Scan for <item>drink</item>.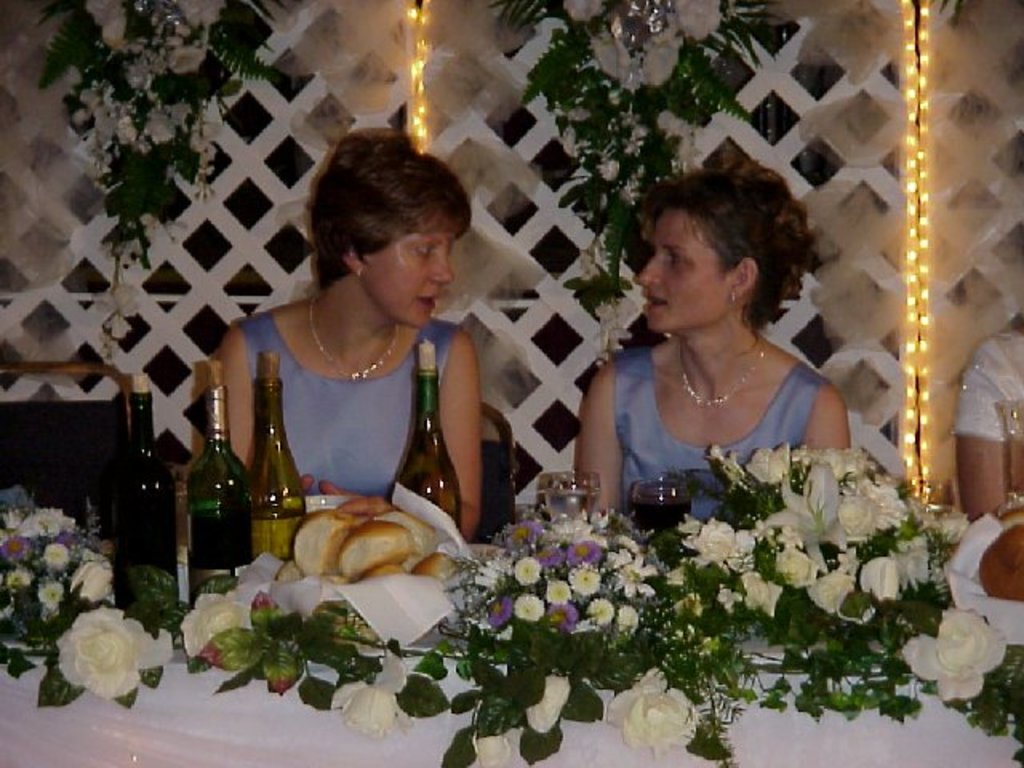
Scan result: box(112, 371, 184, 608).
